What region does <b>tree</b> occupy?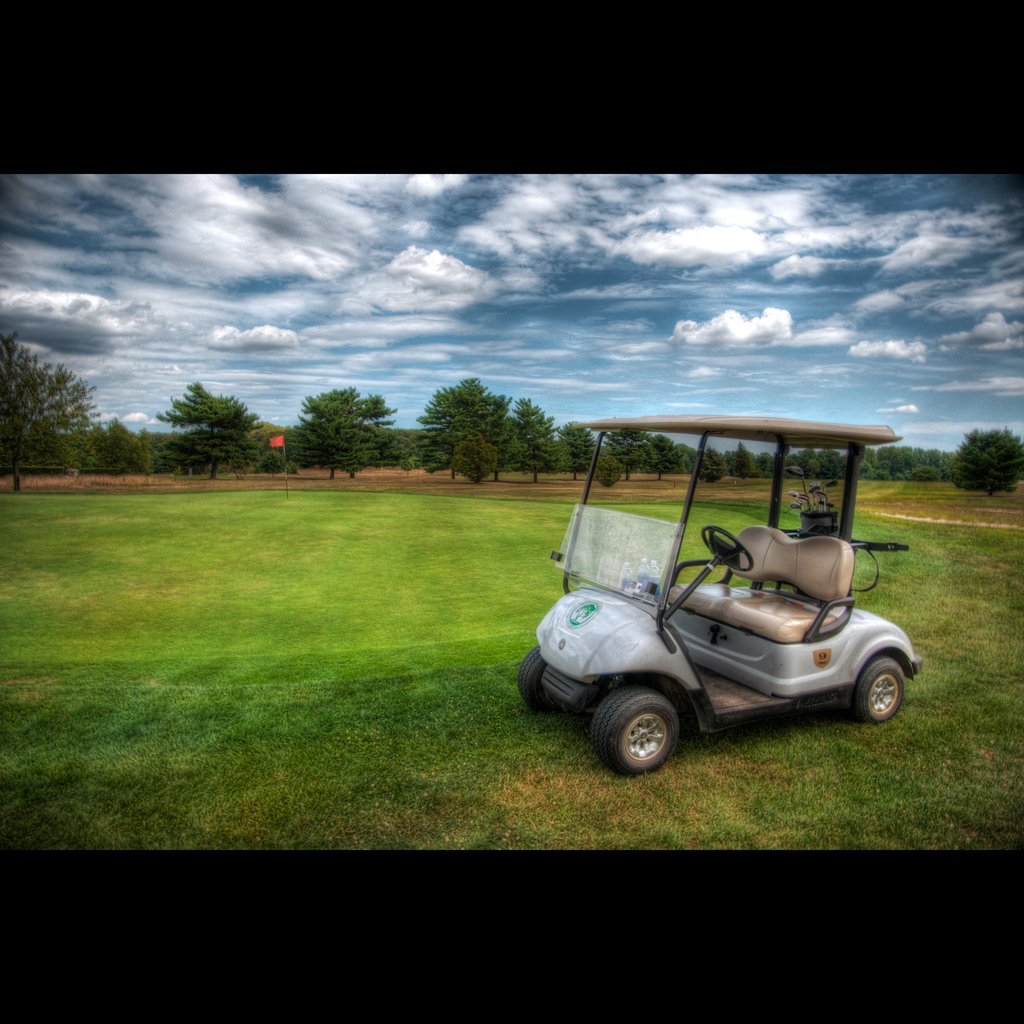
(left=179, top=392, right=263, bottom=468).
